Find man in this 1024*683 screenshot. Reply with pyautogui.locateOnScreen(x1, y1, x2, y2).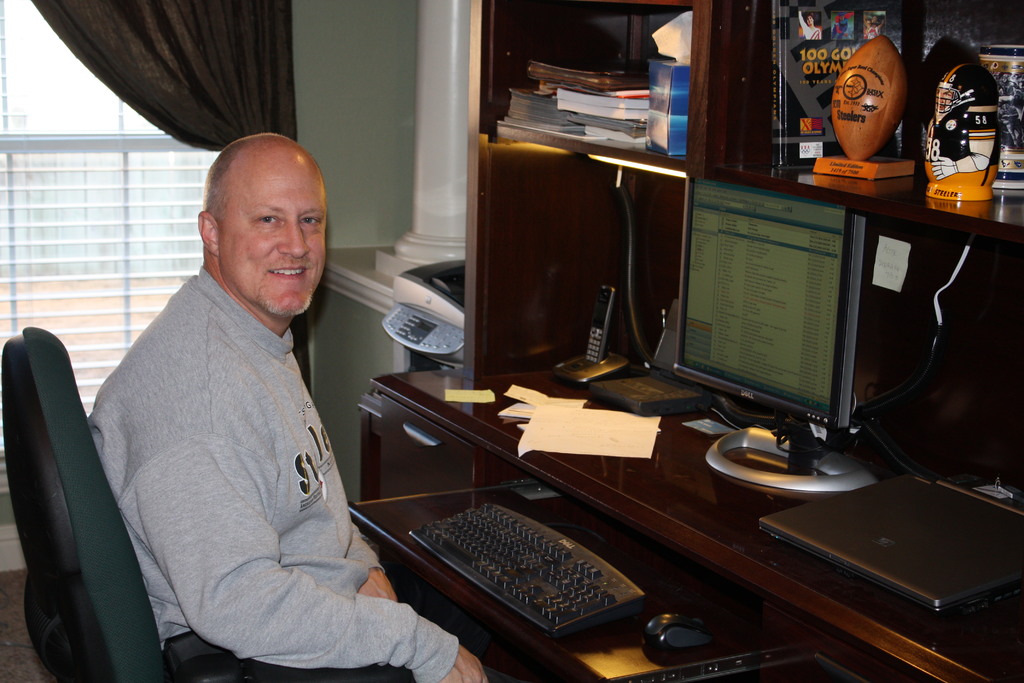
pyautogui.locateOnScreen(79, 120, 417, 677).
